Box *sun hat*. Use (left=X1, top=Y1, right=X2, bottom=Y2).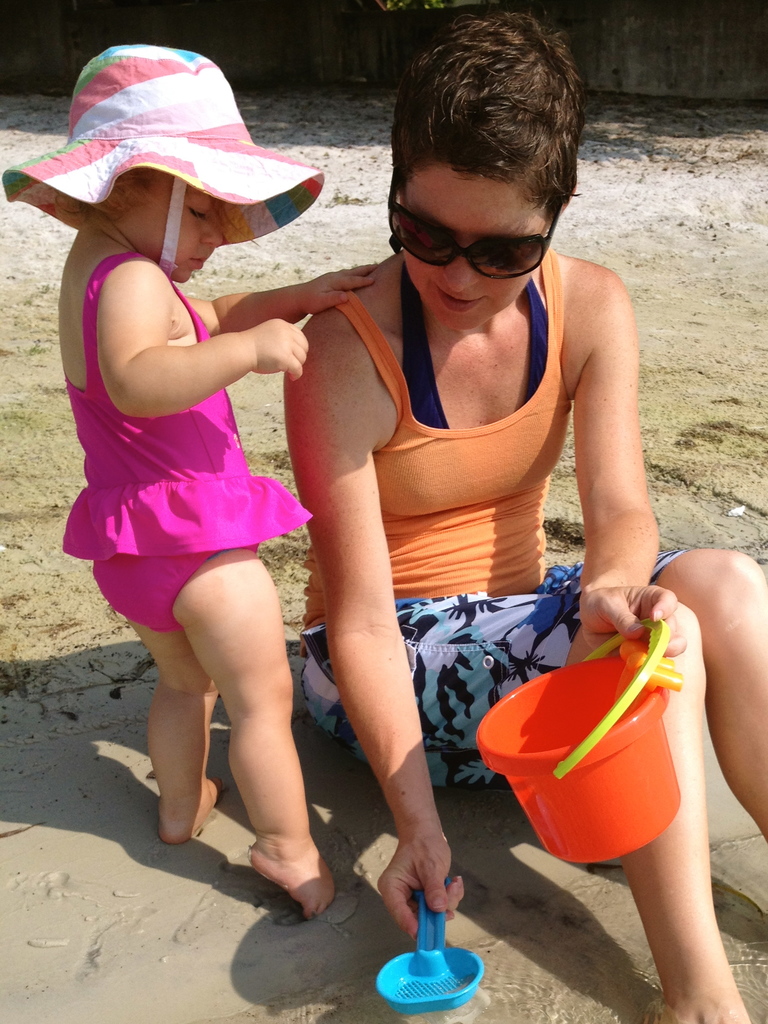
(left=0, top=42, right=330, bottom=288).
